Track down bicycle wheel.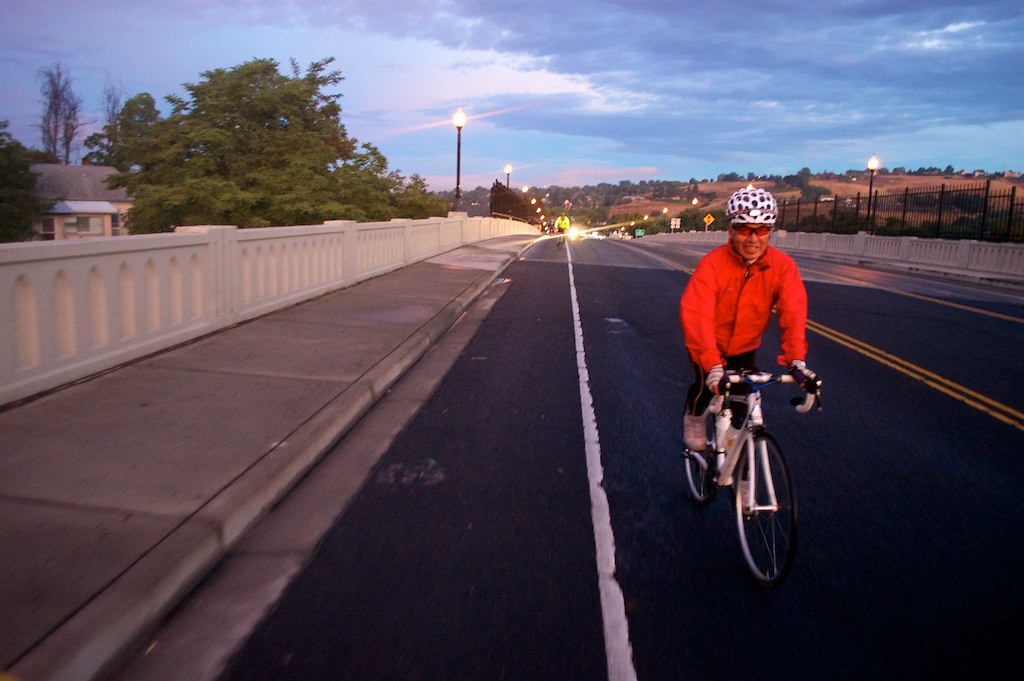
Tracked to bbox=[743, 438, 806, 578].
